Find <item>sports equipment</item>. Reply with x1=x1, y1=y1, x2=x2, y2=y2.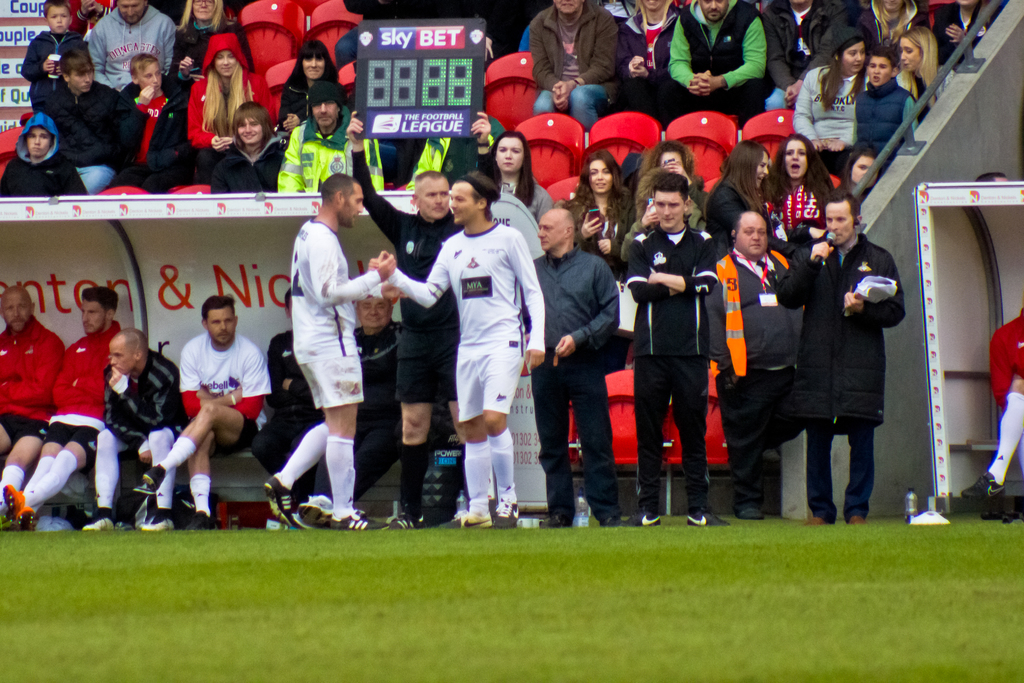
x1=140, y1=463, x2=168, y2=494.
